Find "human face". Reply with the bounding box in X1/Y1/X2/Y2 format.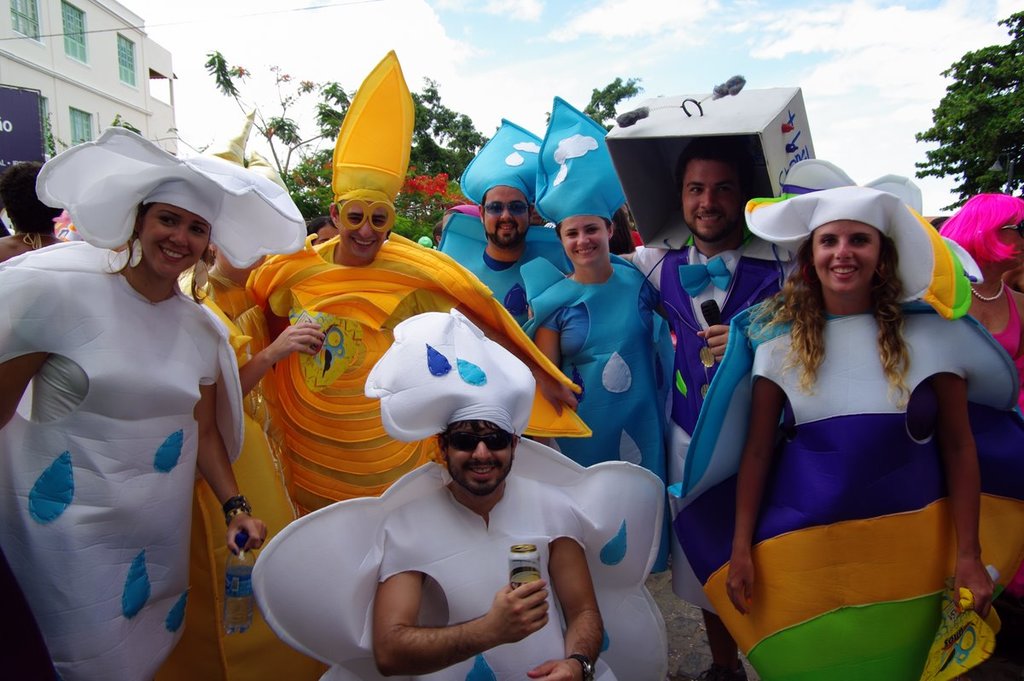
810/223/879/294.
